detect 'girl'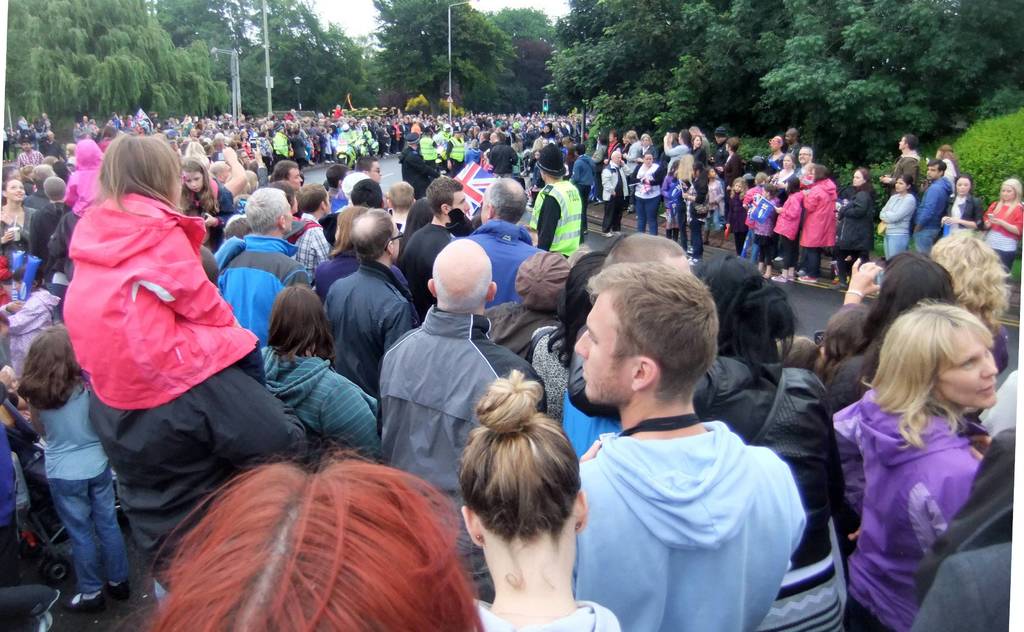
detection(742, 172, 767, 252)
